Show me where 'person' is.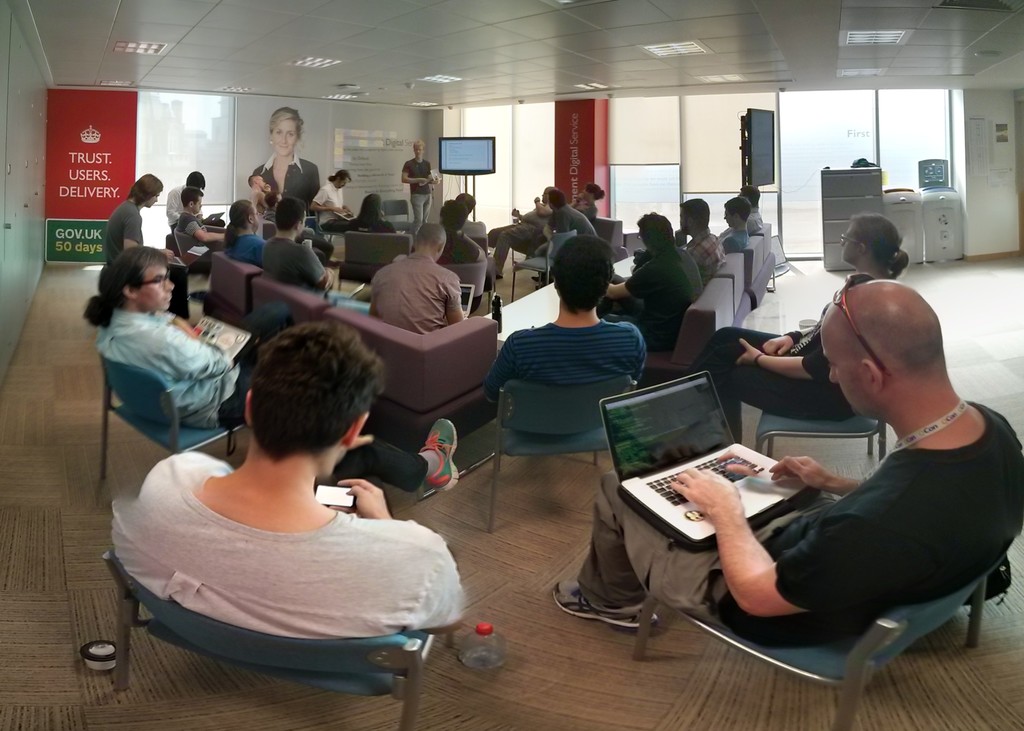
'person' is at <bbox>483, 228, 650, 444</bbox>.
